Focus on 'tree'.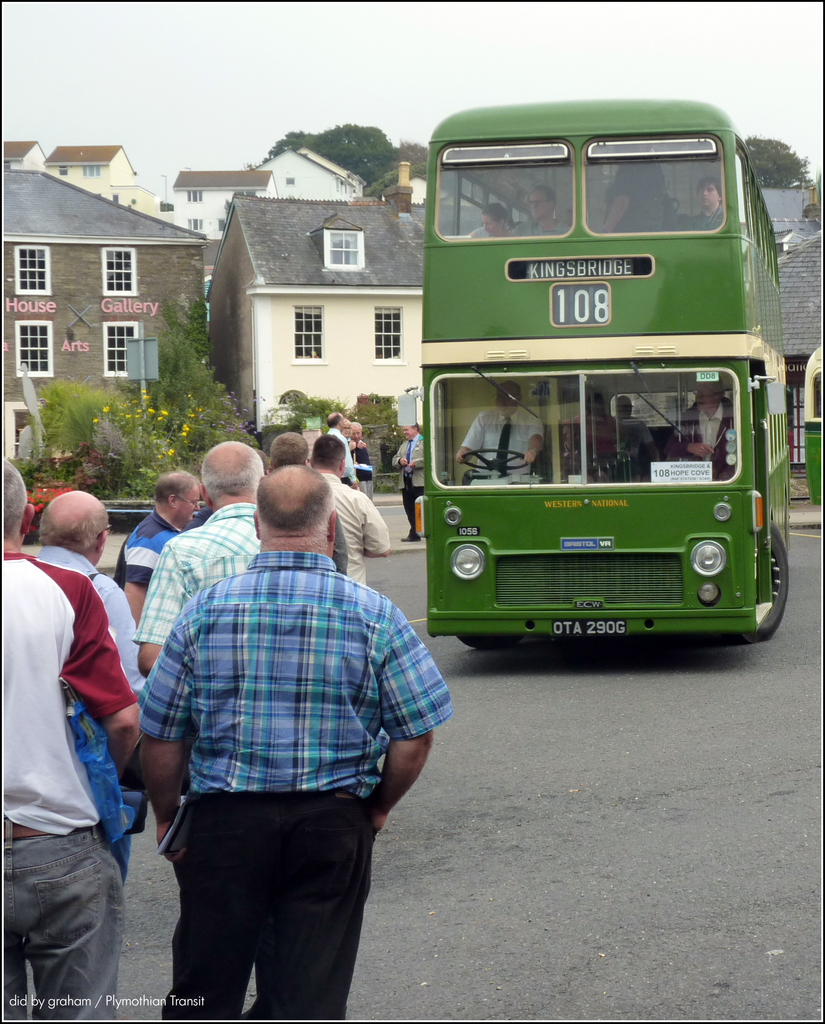
Focused at bbox=(734, 134, 820, 188).
